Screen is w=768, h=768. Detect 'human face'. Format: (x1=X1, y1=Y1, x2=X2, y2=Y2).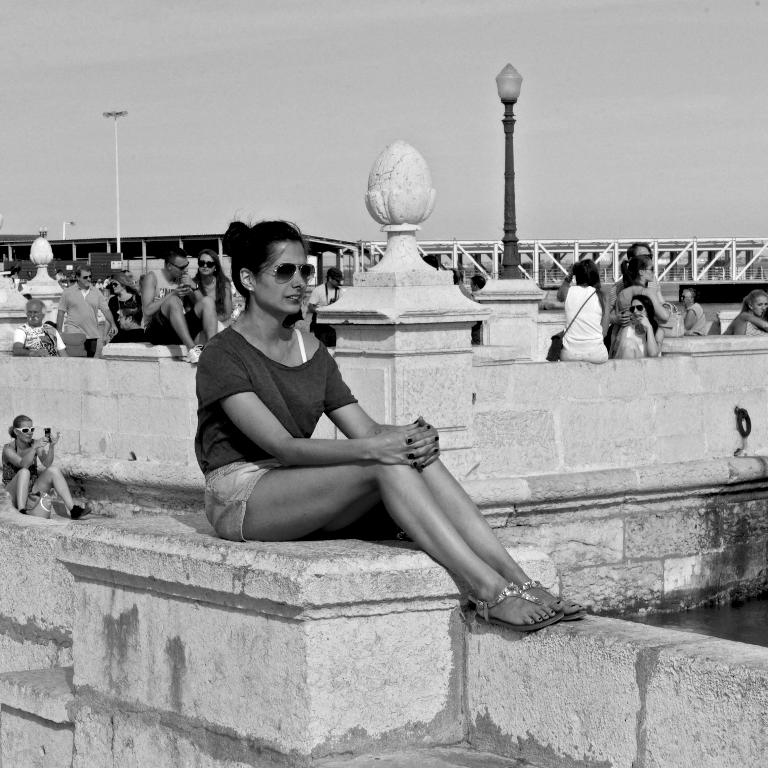
(x1=750, y1=298, x2=767, y2=314).
